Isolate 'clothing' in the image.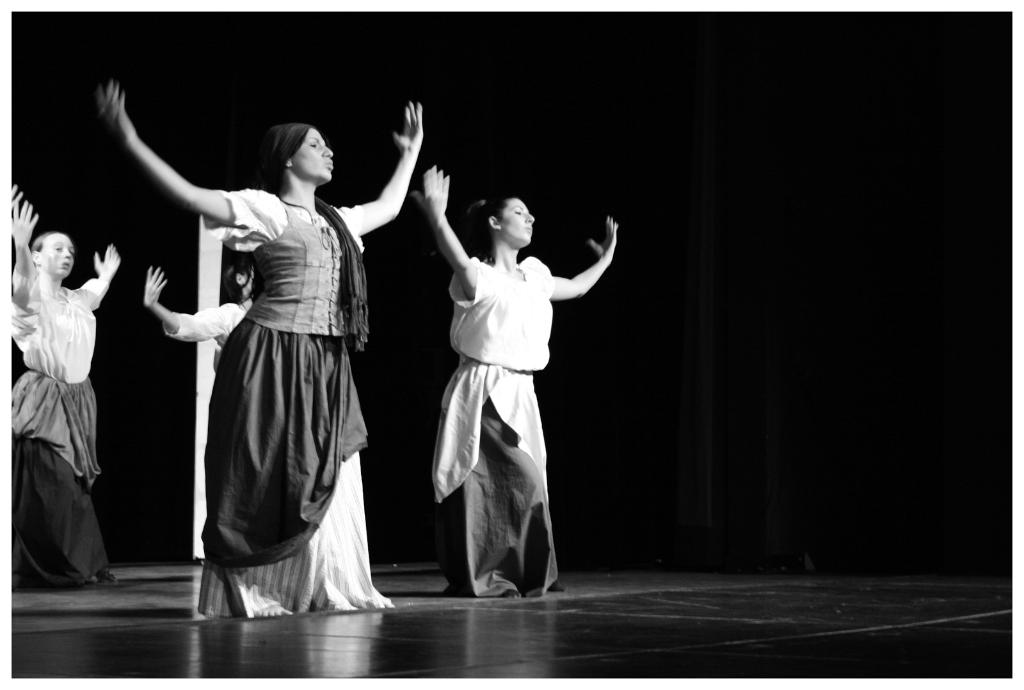
Isolated region: [10,275,98,586].
